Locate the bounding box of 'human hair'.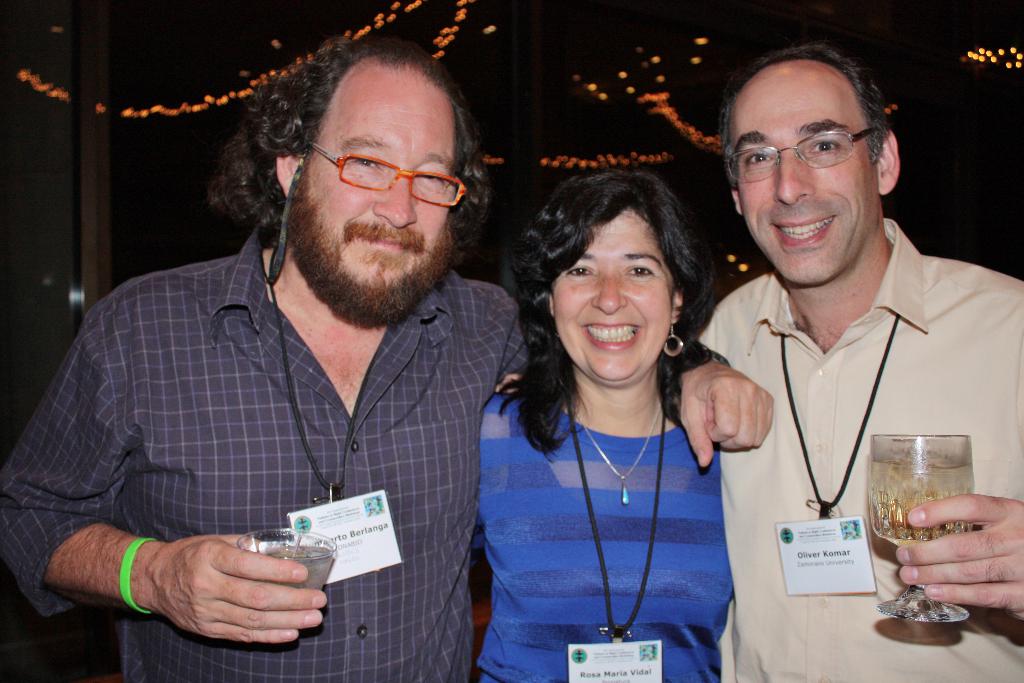
Bounding box: (259,34,511,239).
